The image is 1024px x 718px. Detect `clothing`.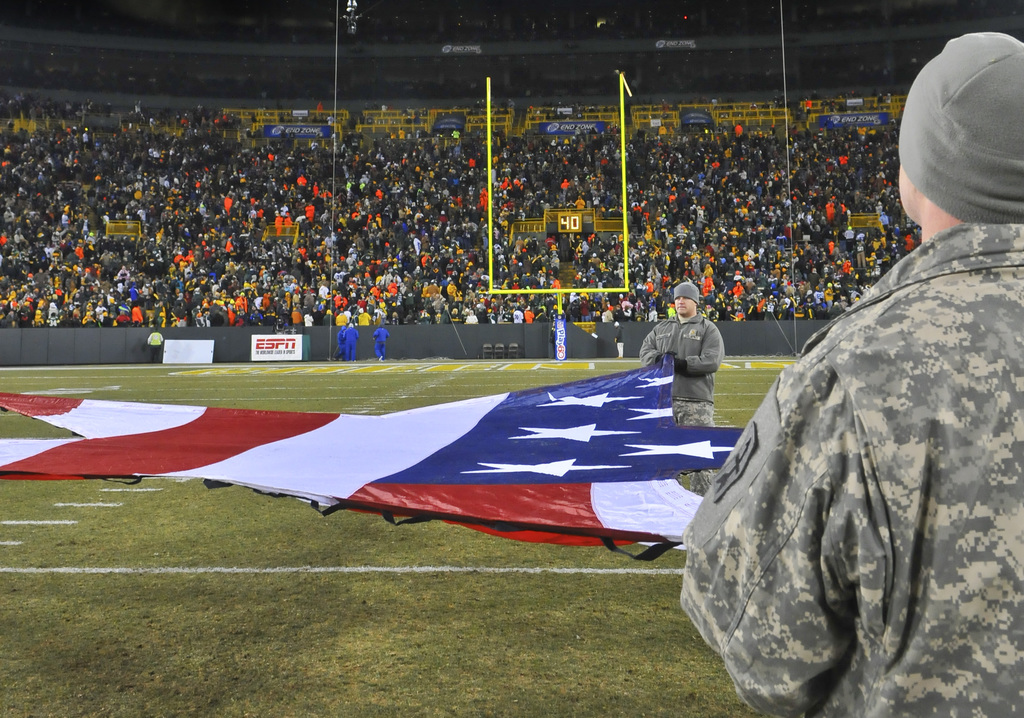
Detection: (642, 308, 653, 322).
